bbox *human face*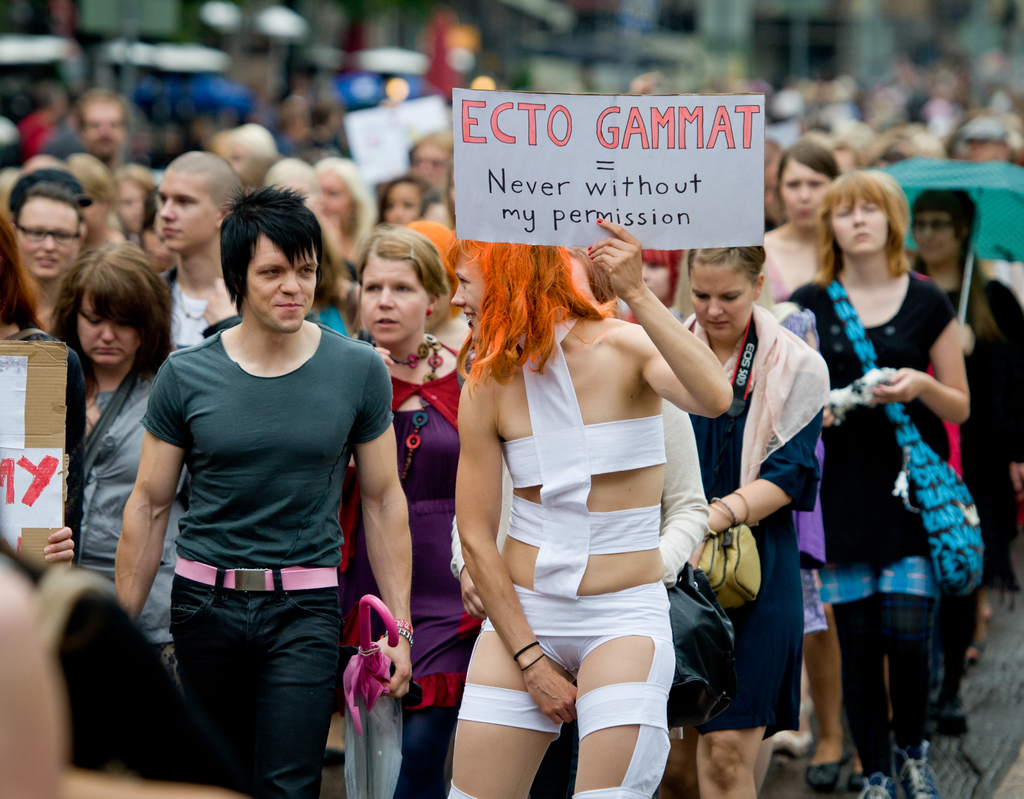
[x1=774, y1=157, x2=833, y2=231]
